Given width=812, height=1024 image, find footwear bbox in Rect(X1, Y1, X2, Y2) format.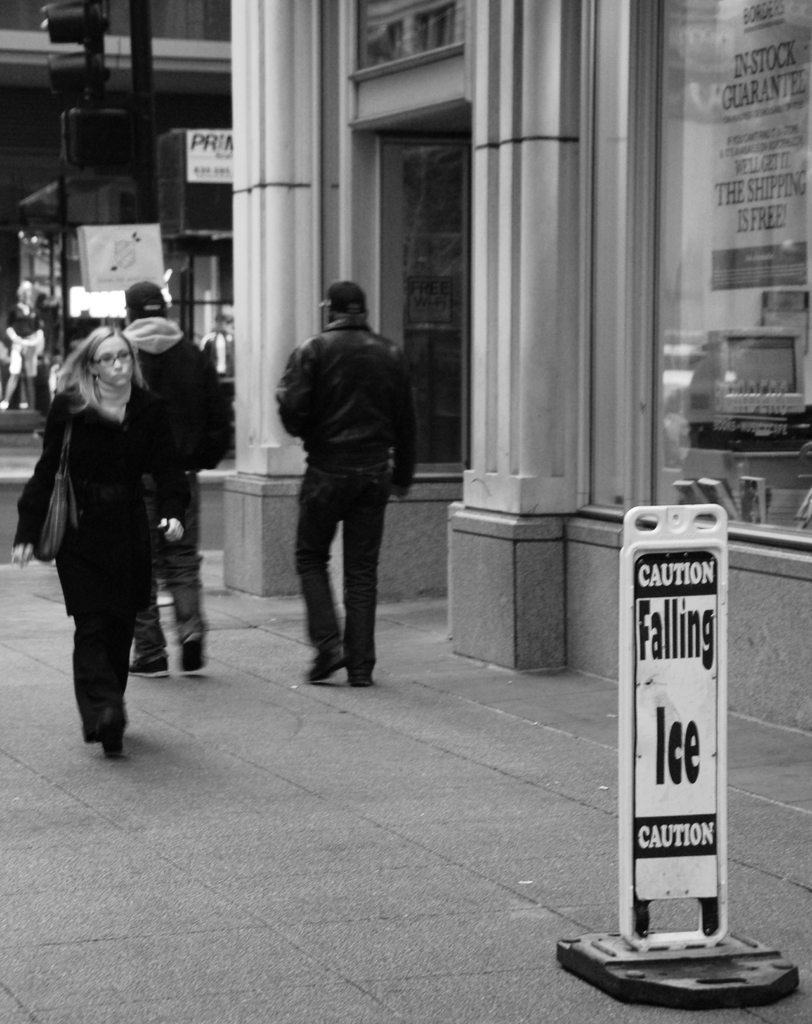
Rect(185, 636, 207, 668).
